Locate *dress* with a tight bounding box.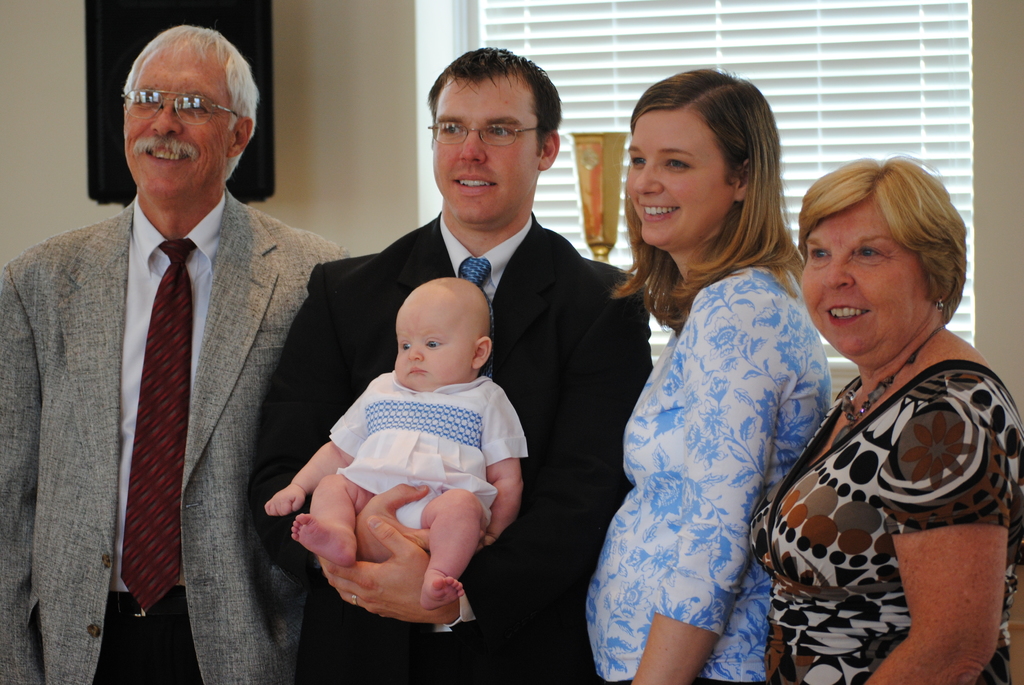
bbox(749, 358, 1023, 684).
